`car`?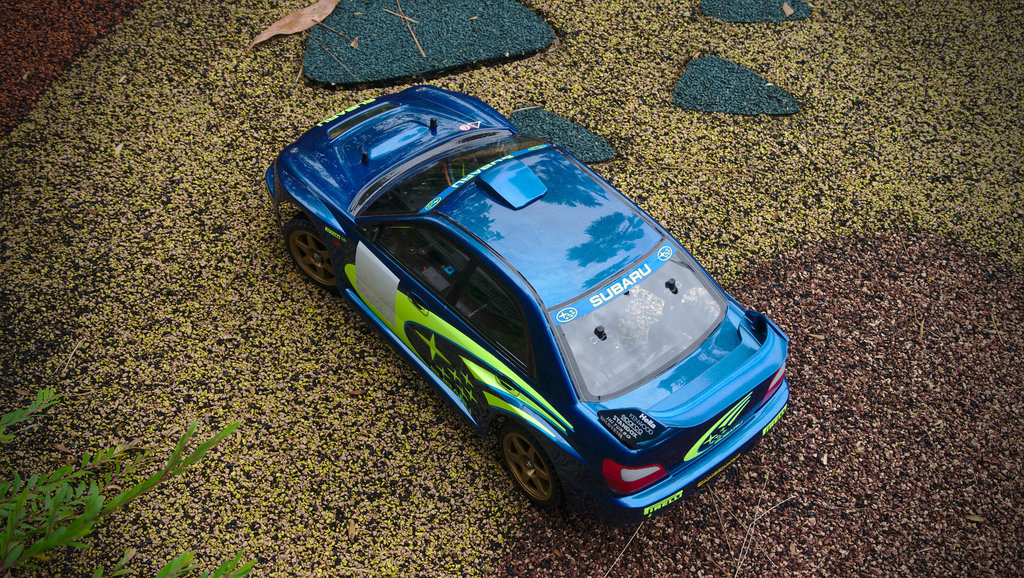
select_region(262, 79, 790, 534)
